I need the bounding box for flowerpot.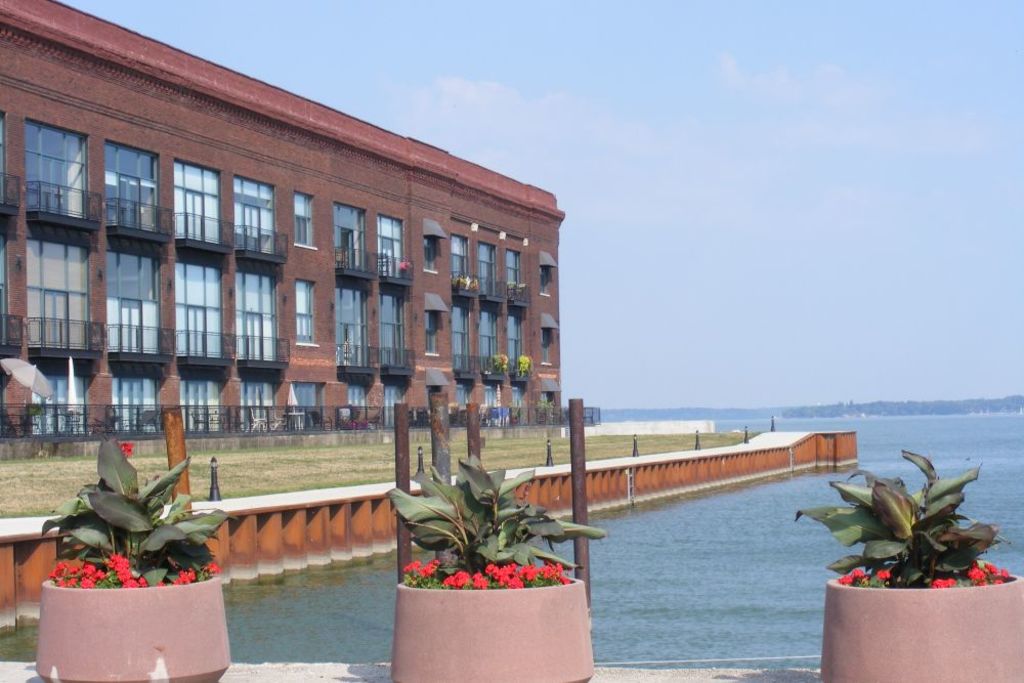
Here it is: bbox=[813, 570, 1023, 682].
